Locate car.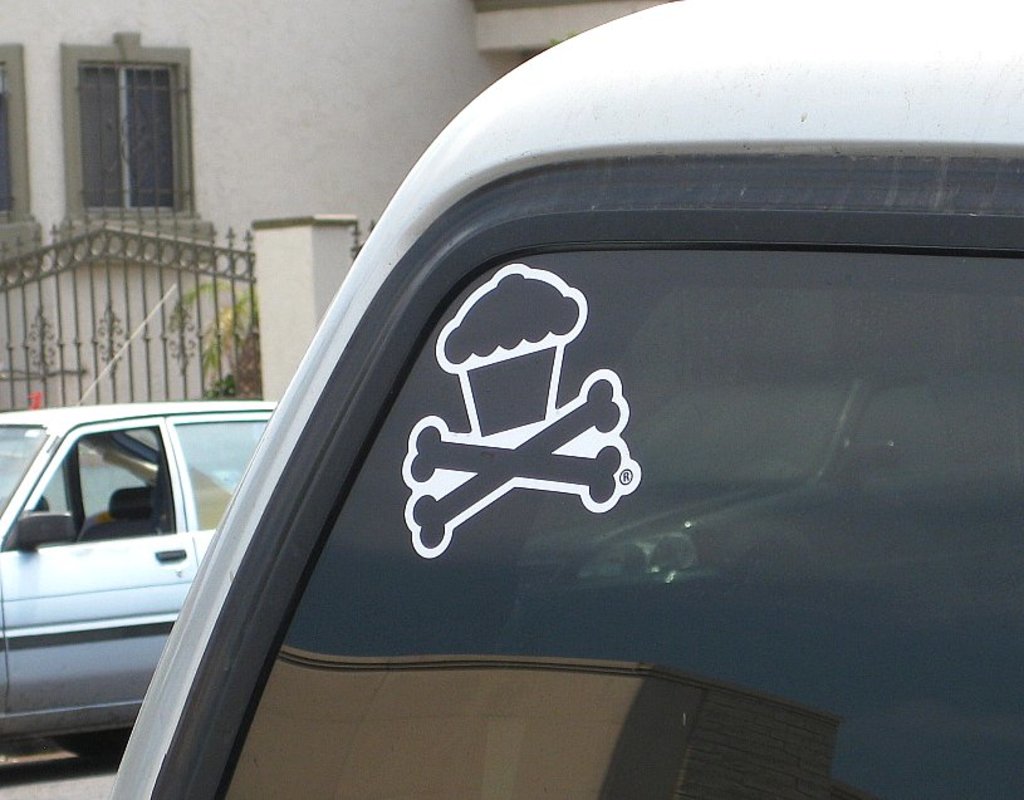
Bounding box: BBox(0, 394, 265, 769).
